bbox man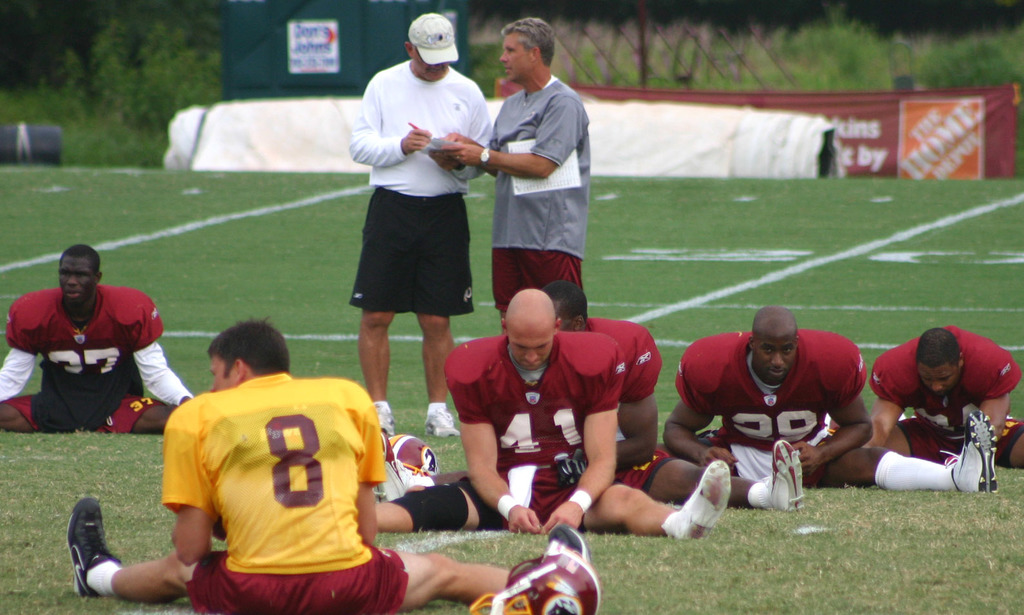
bbox=(364, 288, 741, 550)
